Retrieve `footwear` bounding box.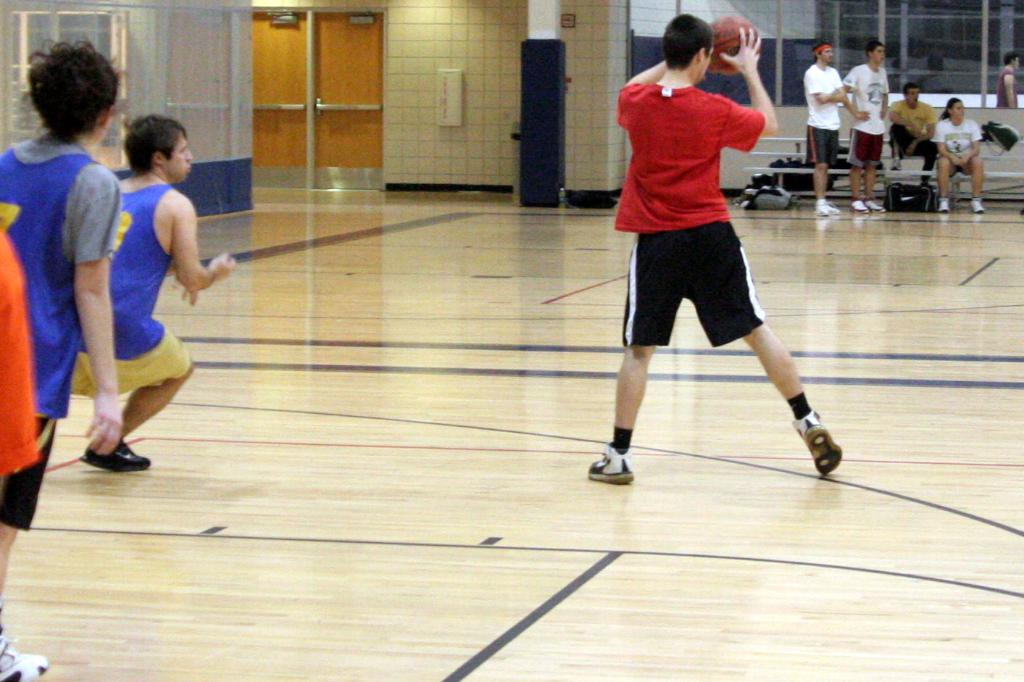
Bounding box: (x1=783, y1=404, x2=844, y2=472).
